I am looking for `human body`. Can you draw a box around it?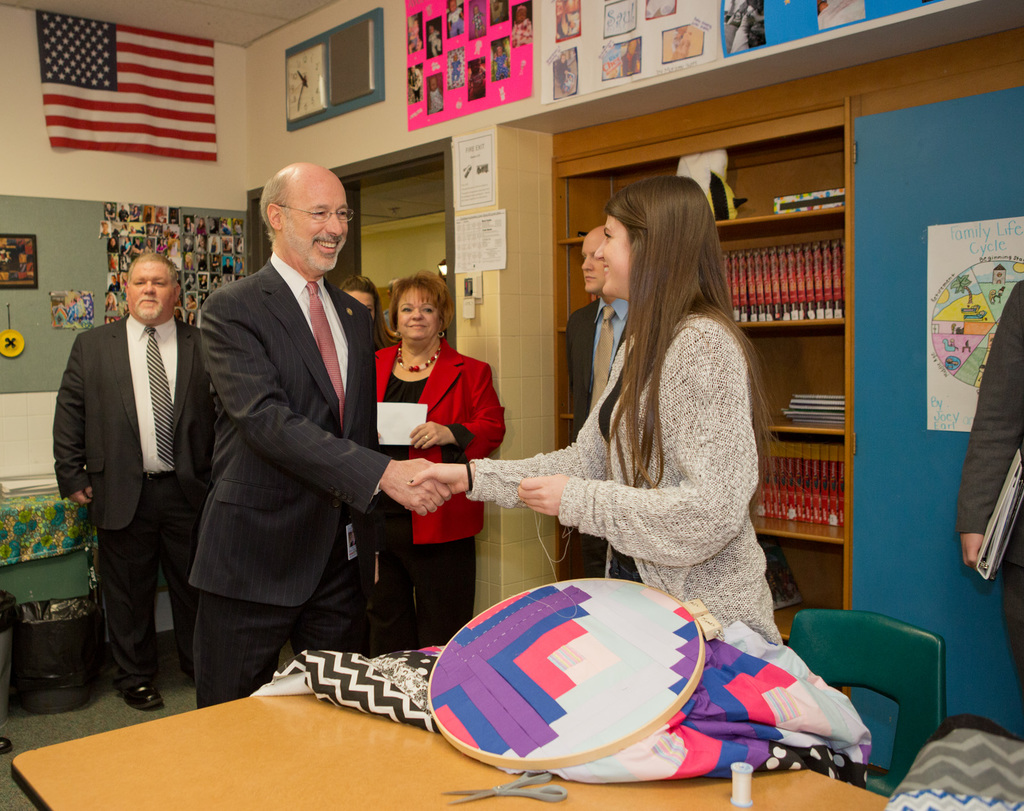
Sure, the bounding box is (left=130, top=203, right=140, bottom=222).
